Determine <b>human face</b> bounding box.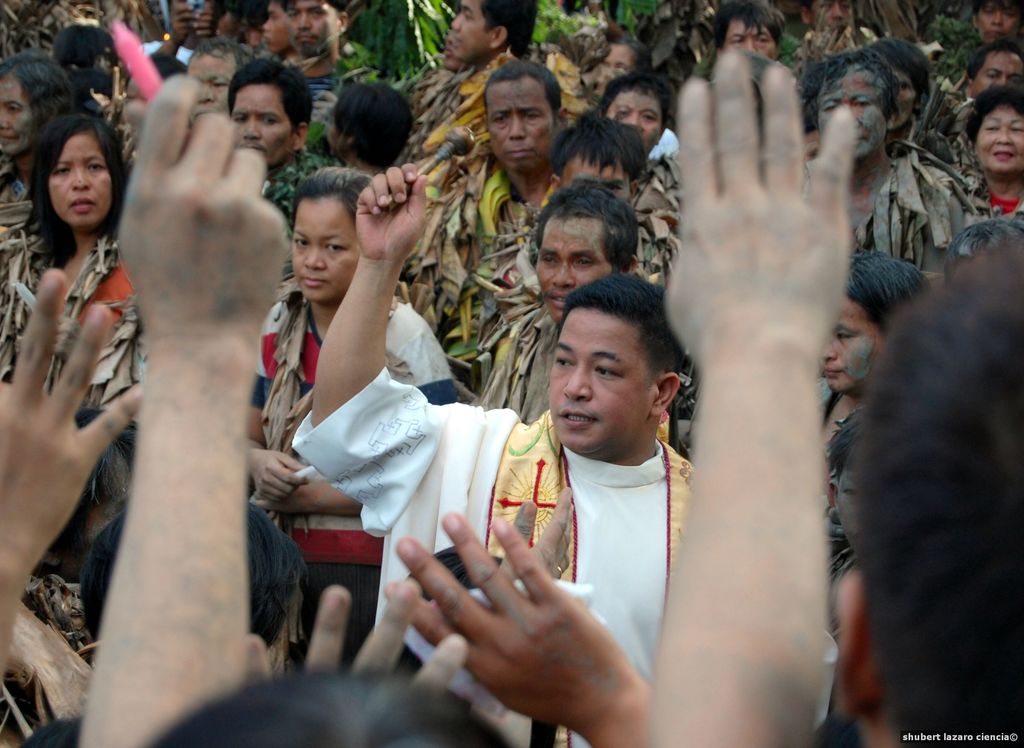
Determined: {"x1": 892, "y1": 66, "x2": 919, "y2": 133}.
